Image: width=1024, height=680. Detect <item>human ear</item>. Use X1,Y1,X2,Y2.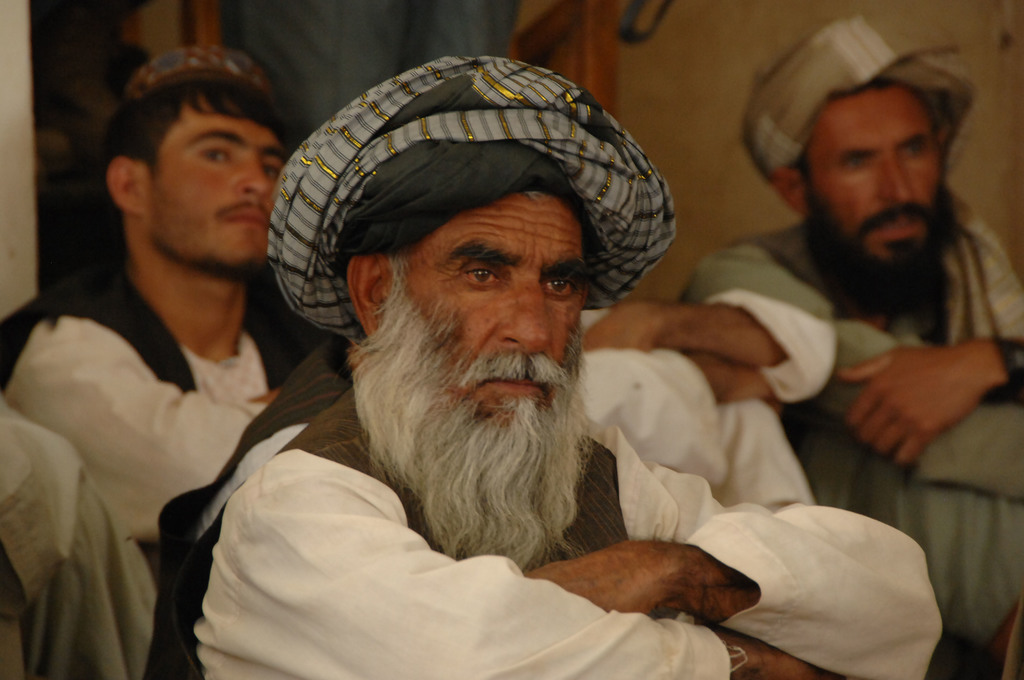
772,166,806,220.
